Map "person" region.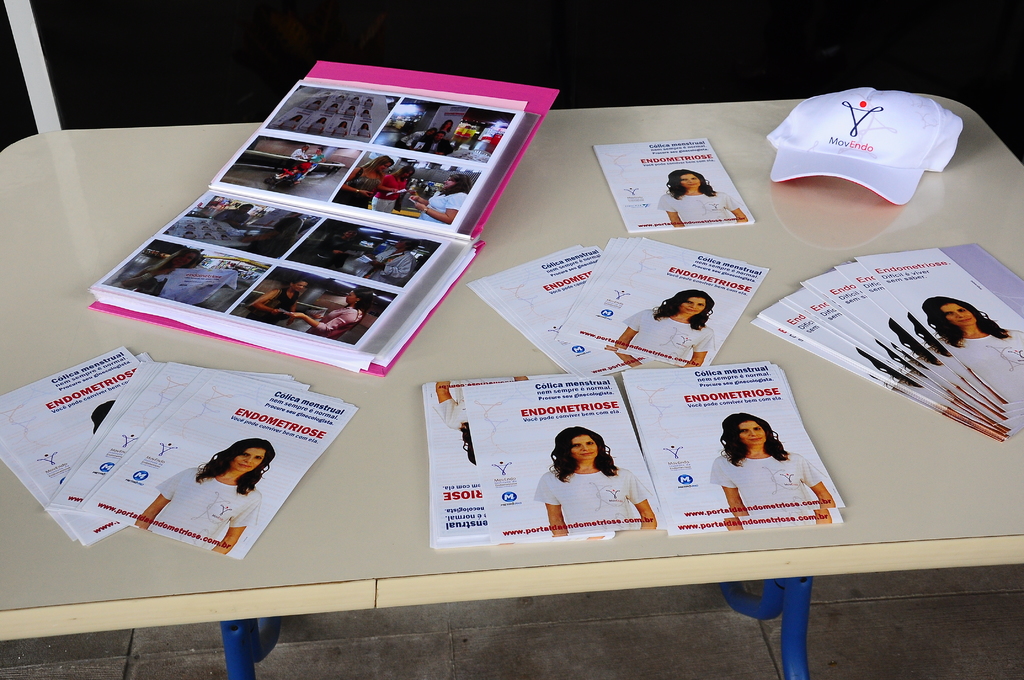
Mapped to 243 279 308 328.
